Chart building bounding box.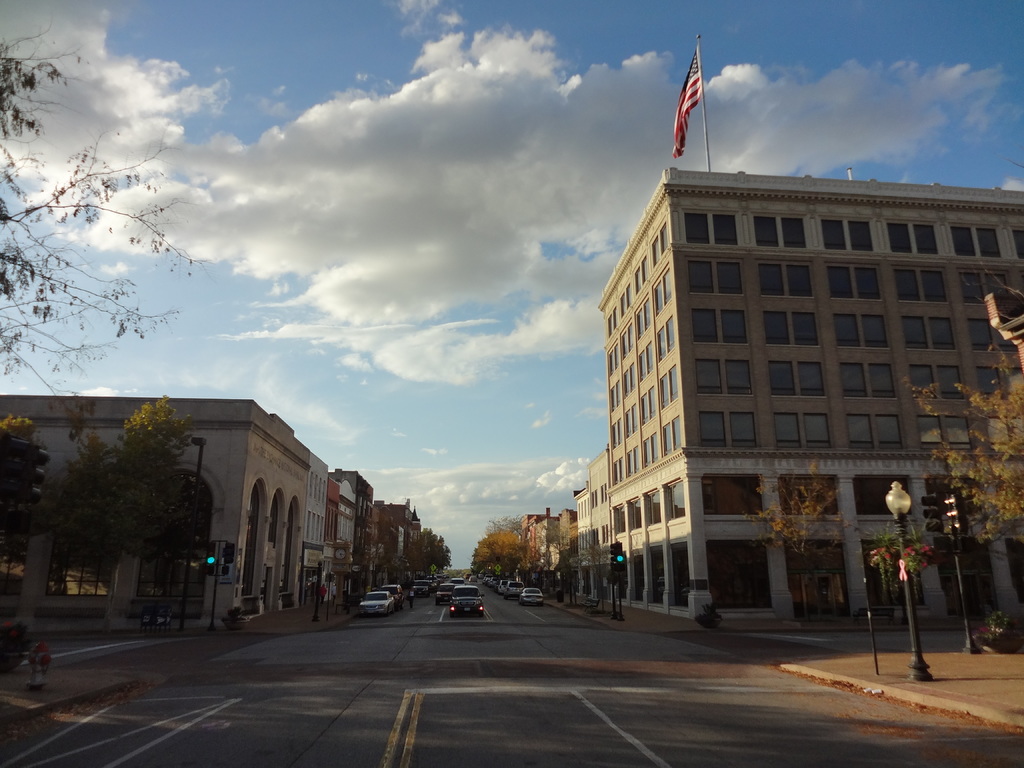
Charted: 577, 168, 1023, 623.
